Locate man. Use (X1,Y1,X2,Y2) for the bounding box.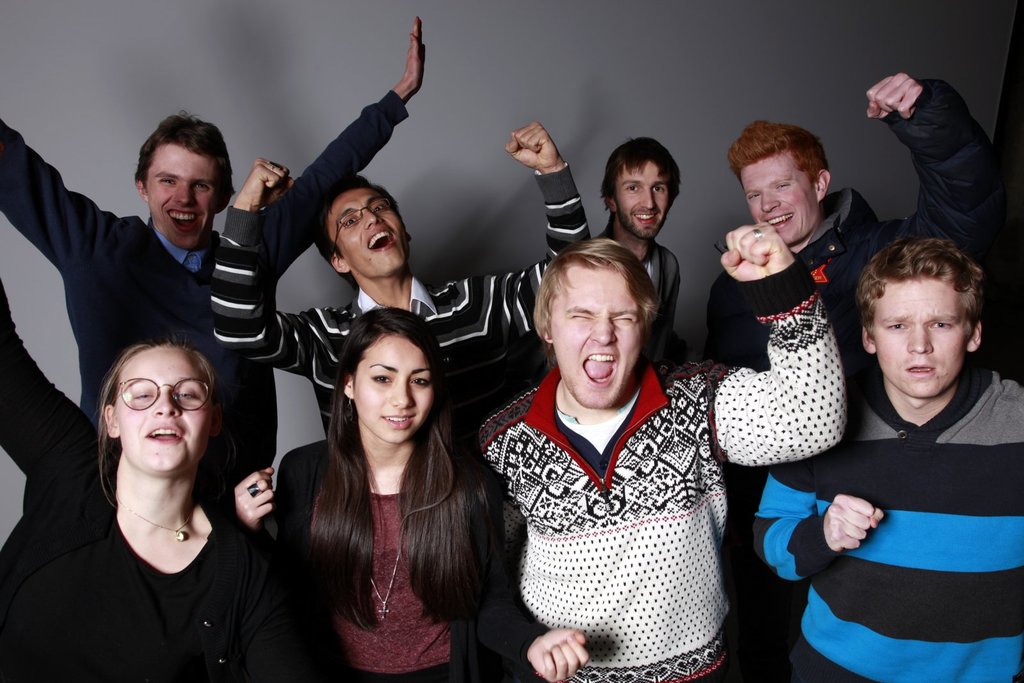
(707,73,1001,379).
